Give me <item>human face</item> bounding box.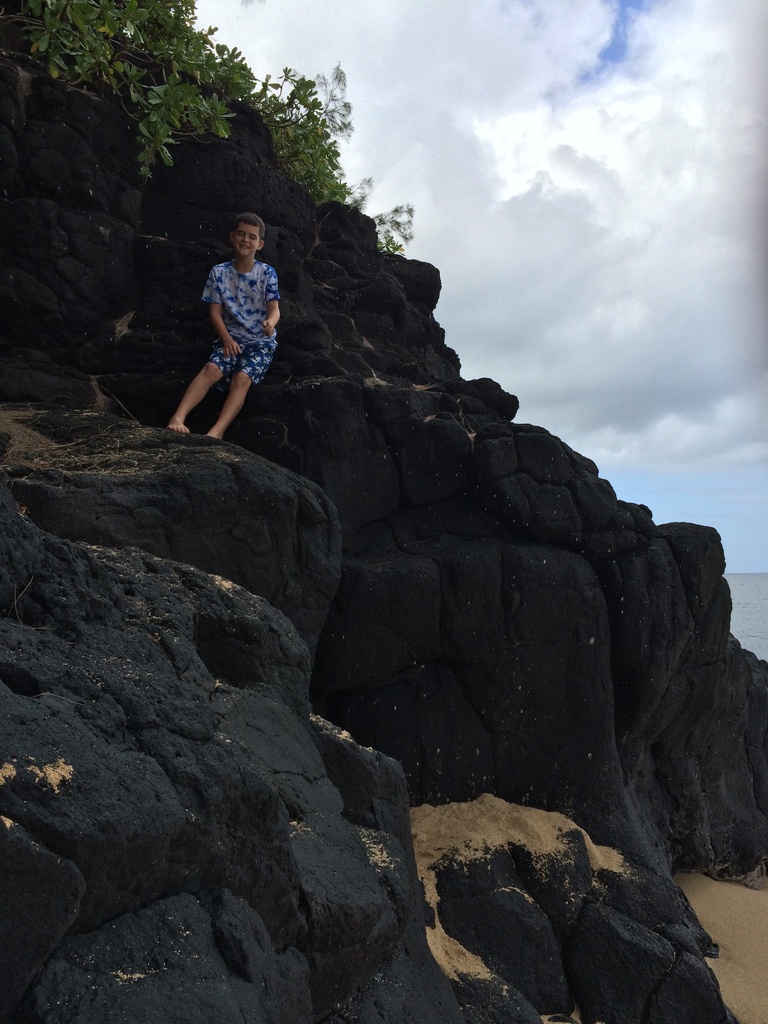
box(238, 223, 261, 259).
